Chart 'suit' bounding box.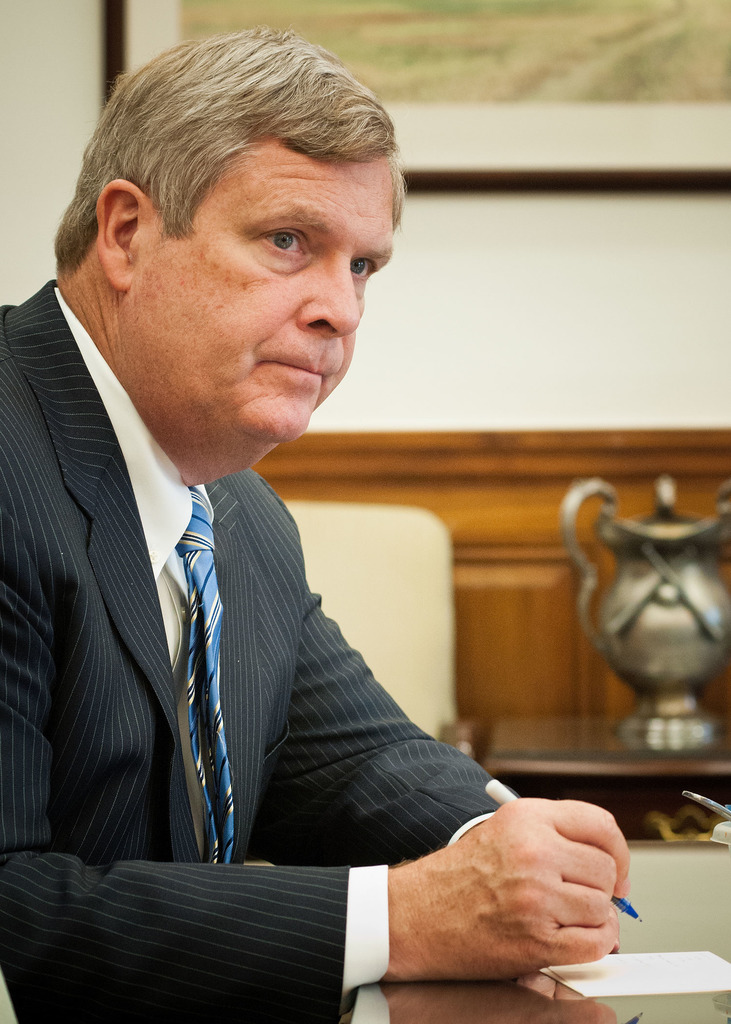
Charted: (x1=21, y1=237, x2=535, y2=980).
